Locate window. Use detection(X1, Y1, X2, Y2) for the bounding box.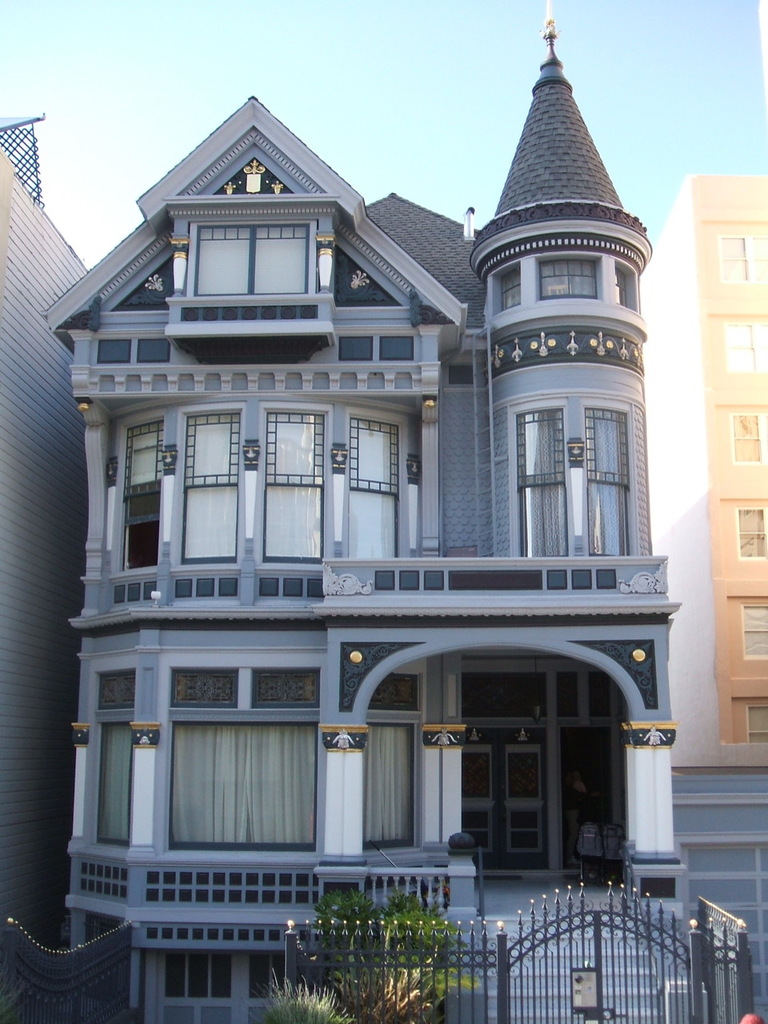
detection(732, 511, 767, 564).
